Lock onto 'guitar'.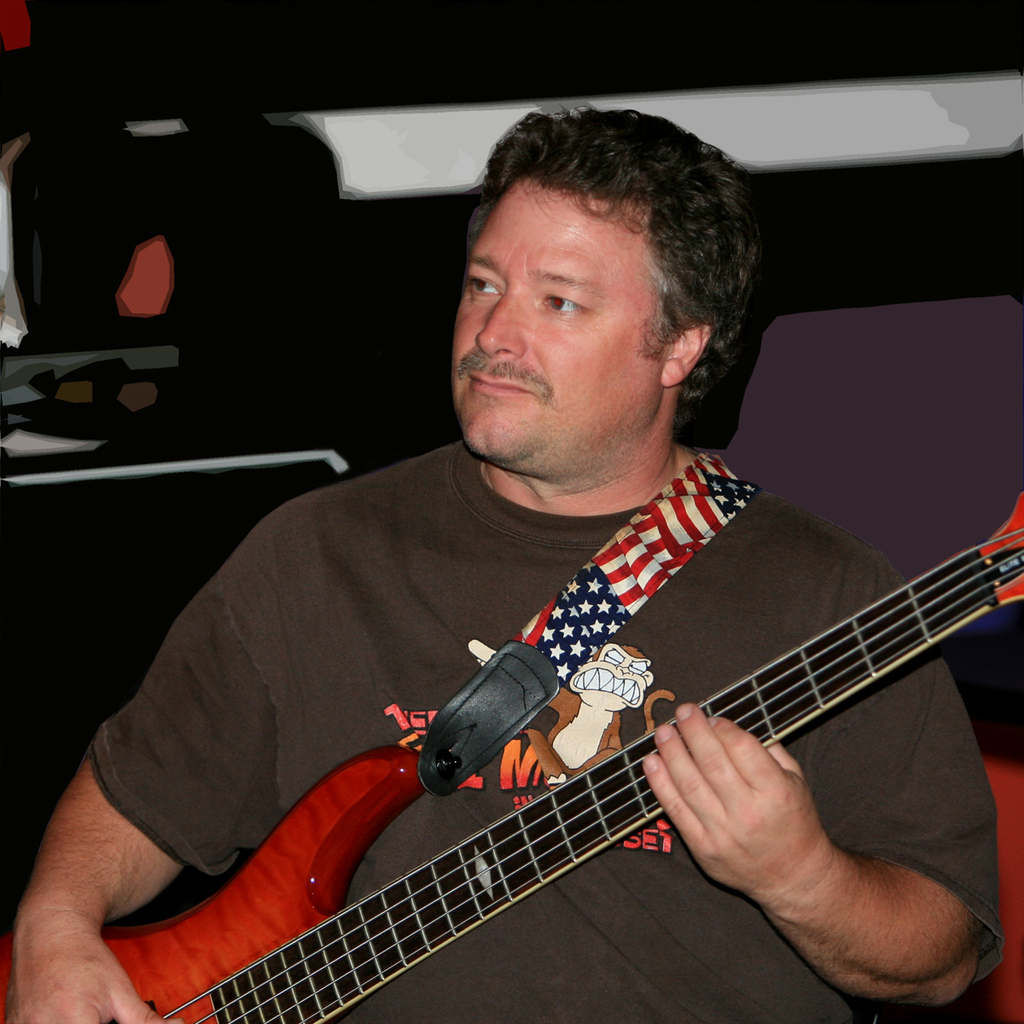
Locked: (left=0, top=498, right=1023, bottom=1023).
